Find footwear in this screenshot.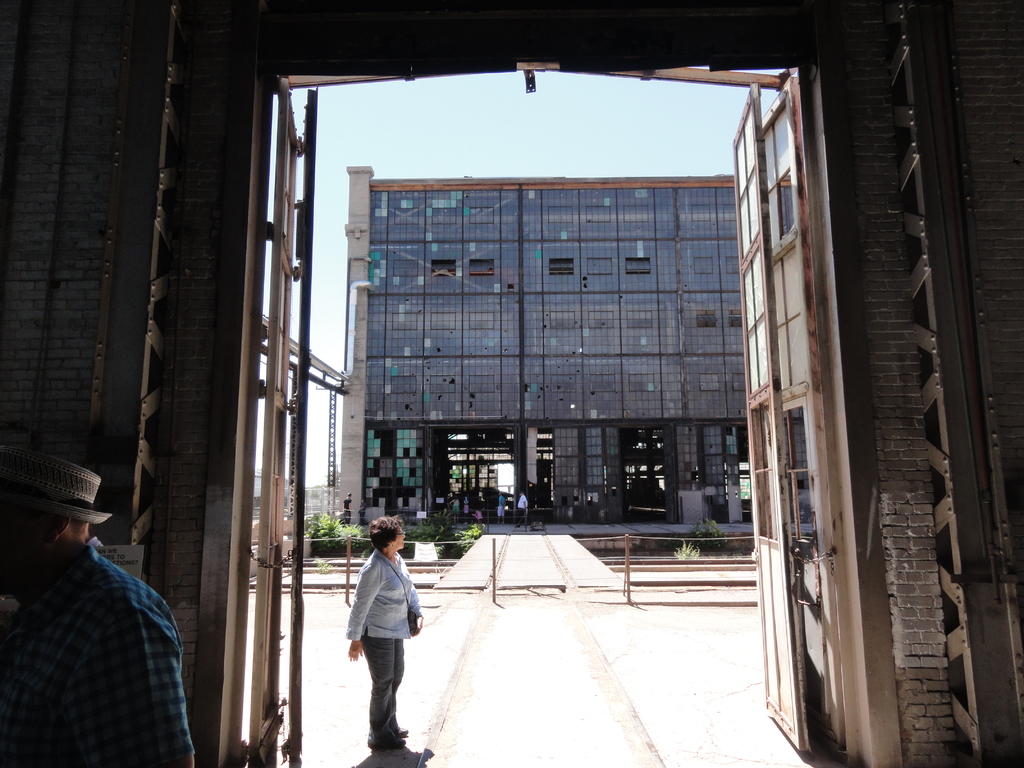
The bounding box for footwear is [464,522,465,523].
